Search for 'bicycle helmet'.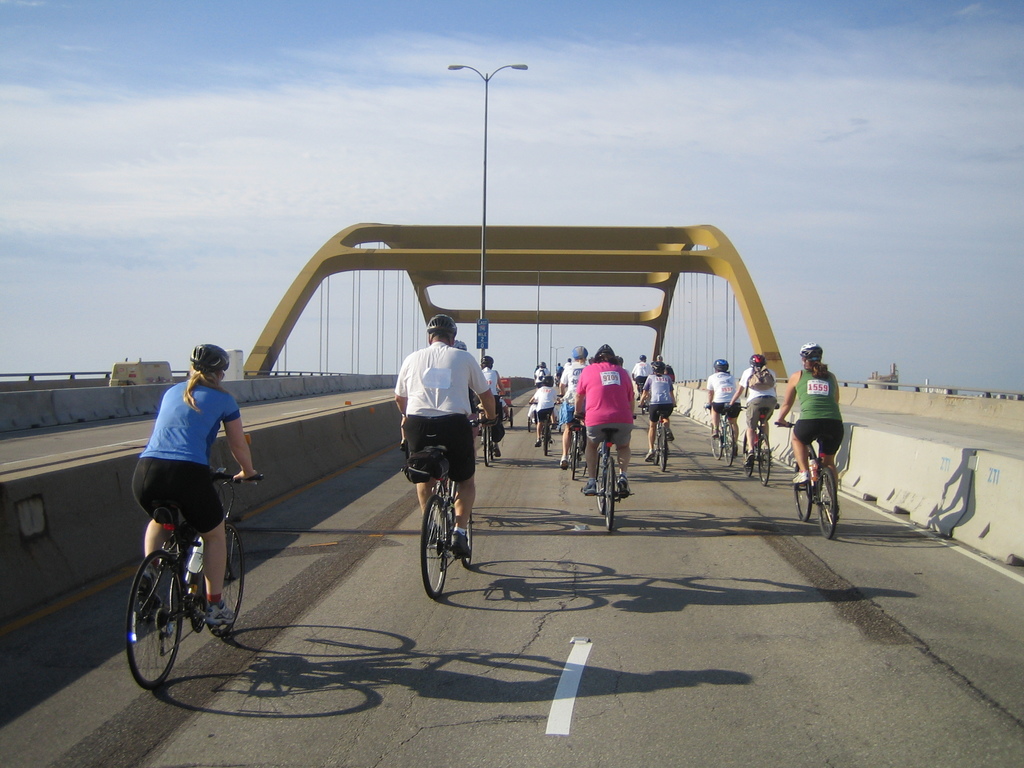
Found at Rect(710, 362, 725, 376).
